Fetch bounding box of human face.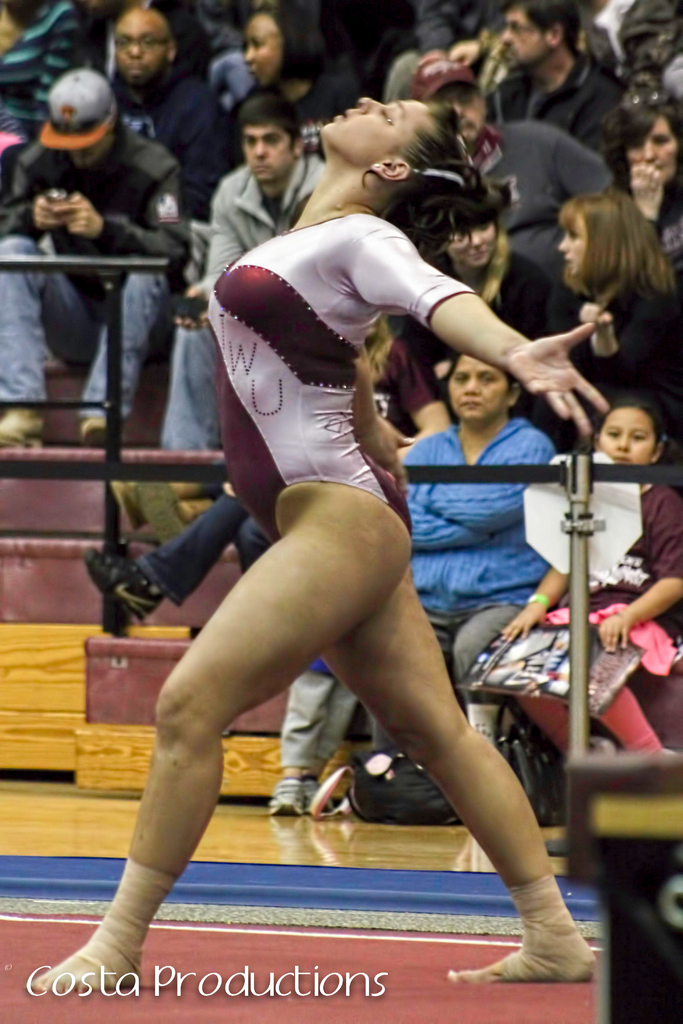
Bbox: (325,97,433,156).
